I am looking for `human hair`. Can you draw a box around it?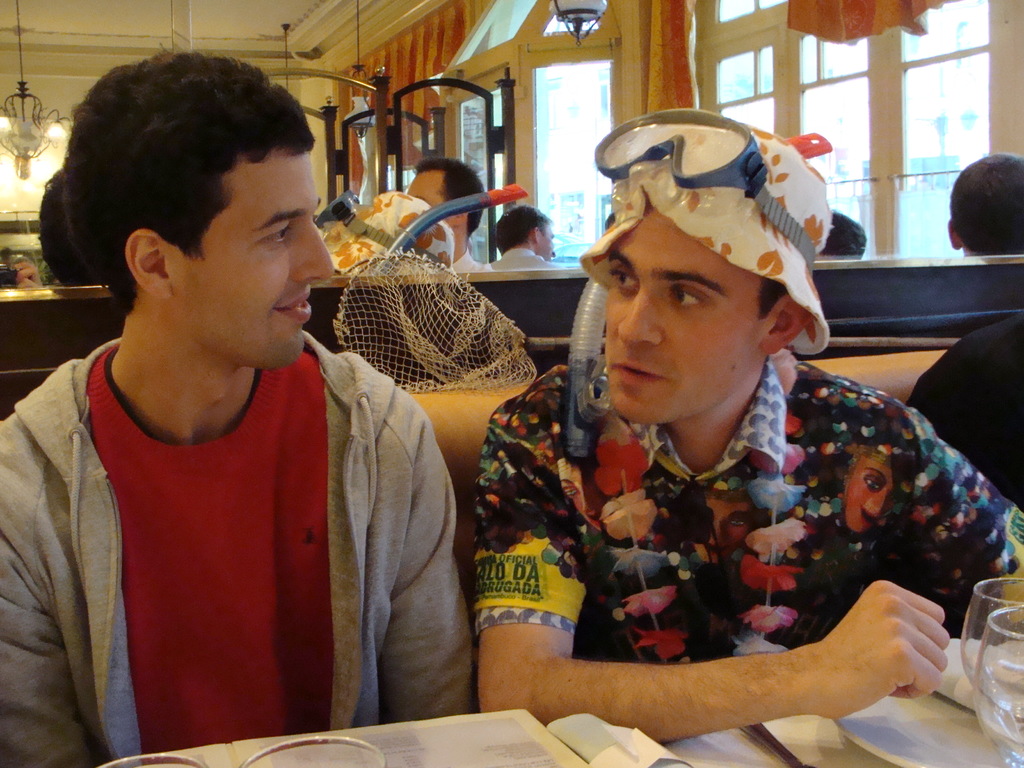
Sure, the bounding box is left=58, top=49, right=313, bottom=315.
